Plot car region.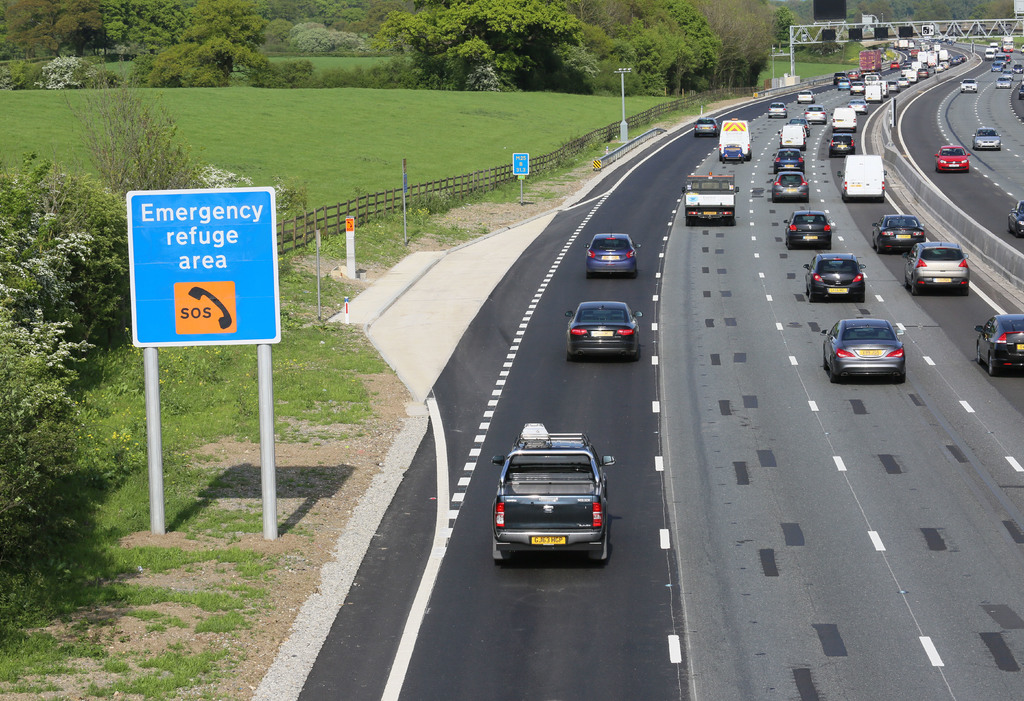
Plotted at x1=1007, y1=200, x2=1023, y2=238.
